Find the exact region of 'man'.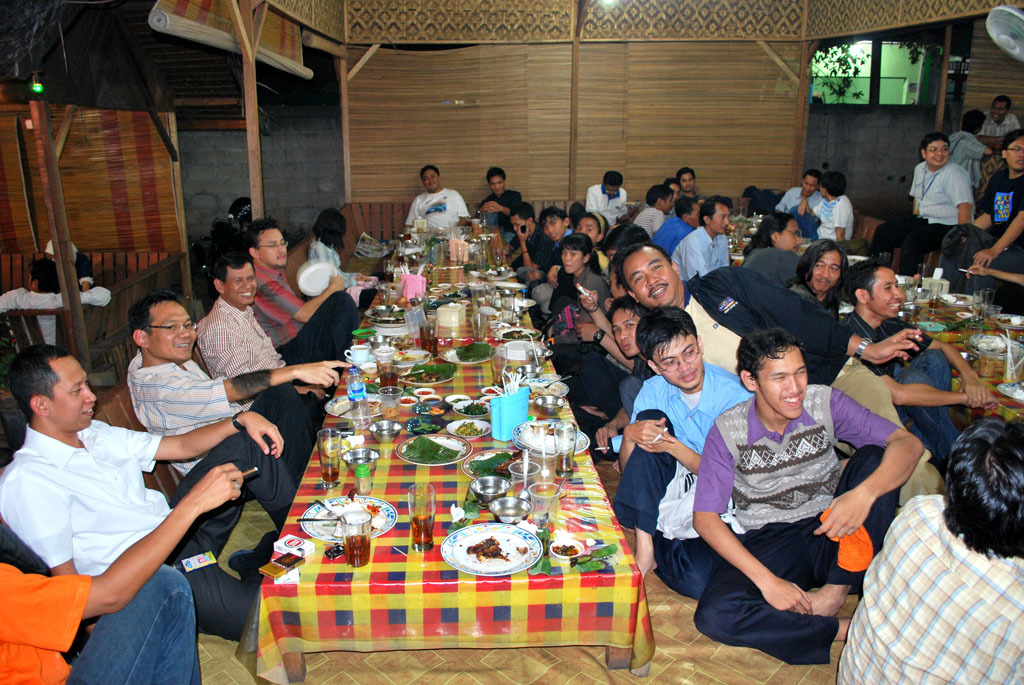
Exact region: rect(835, 256, 995, 470).
